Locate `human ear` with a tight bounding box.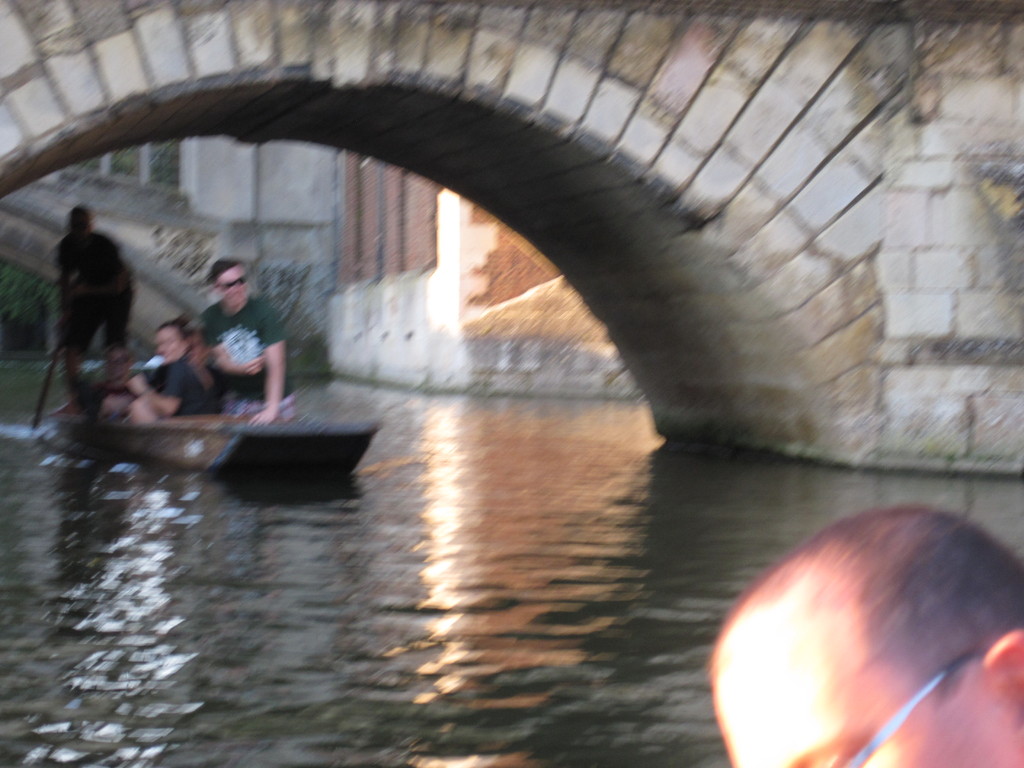
987 630 1023 691.
